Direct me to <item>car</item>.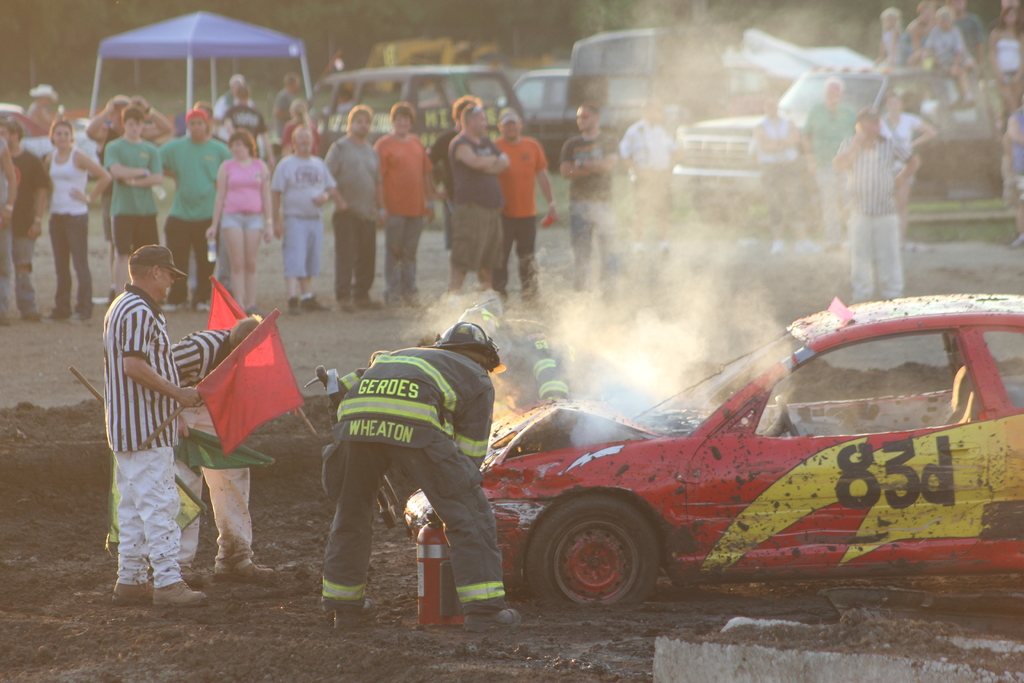
Direction: {"x1": 674, "y1": 68, "x2": 1004, "y2": 220}.
